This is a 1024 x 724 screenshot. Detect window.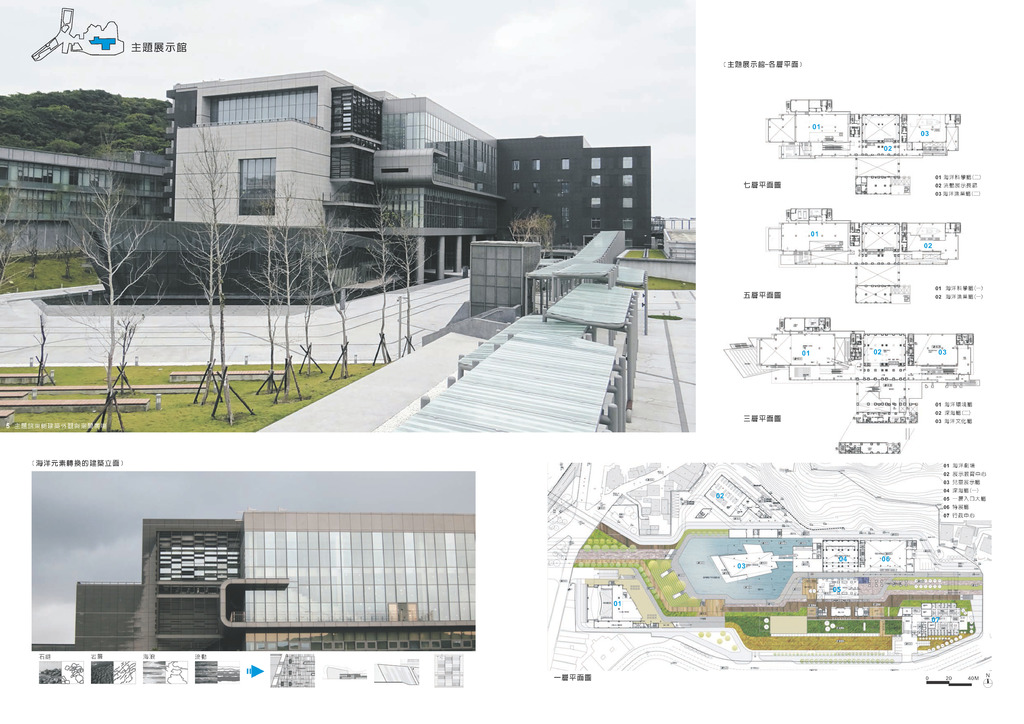
(x1=622, y1=154, x2=634, y2=170).
